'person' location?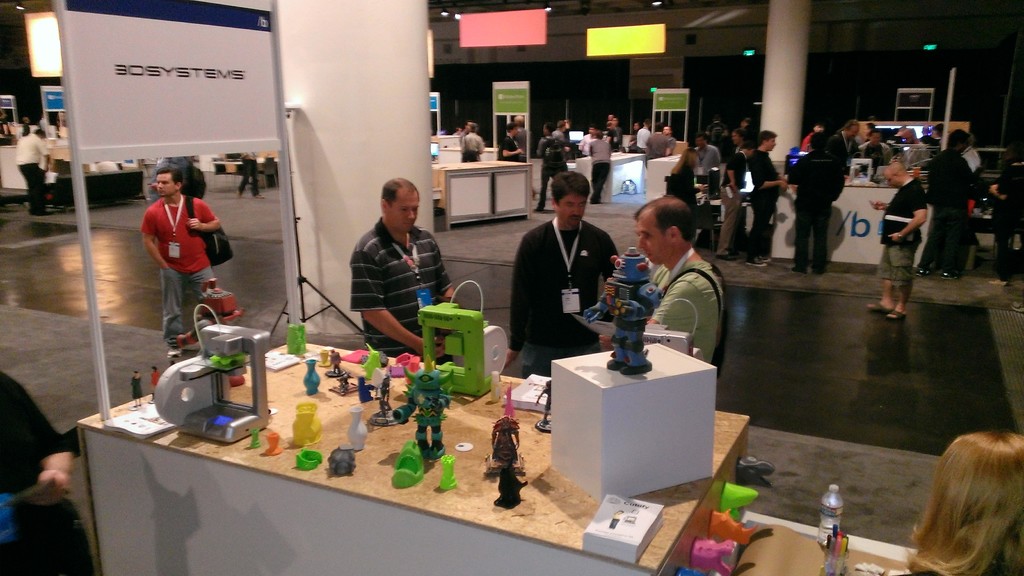
BBox(506, 172, 621, 378)
